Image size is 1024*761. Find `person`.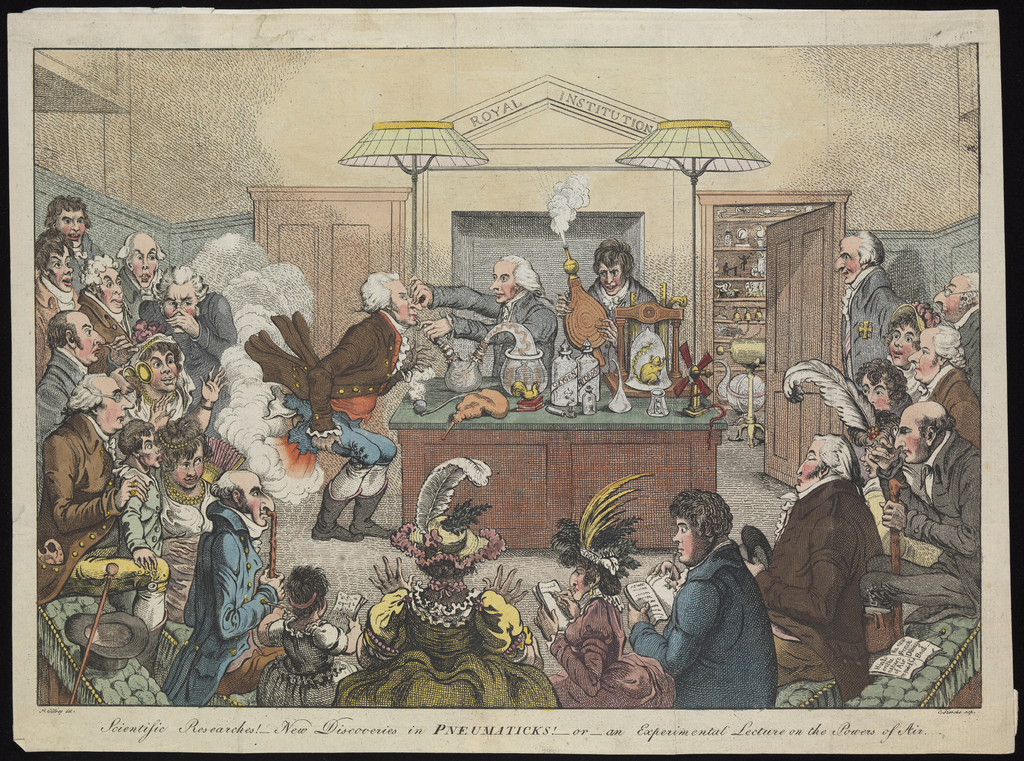
<region>36, 375, 170, 678</region>.
